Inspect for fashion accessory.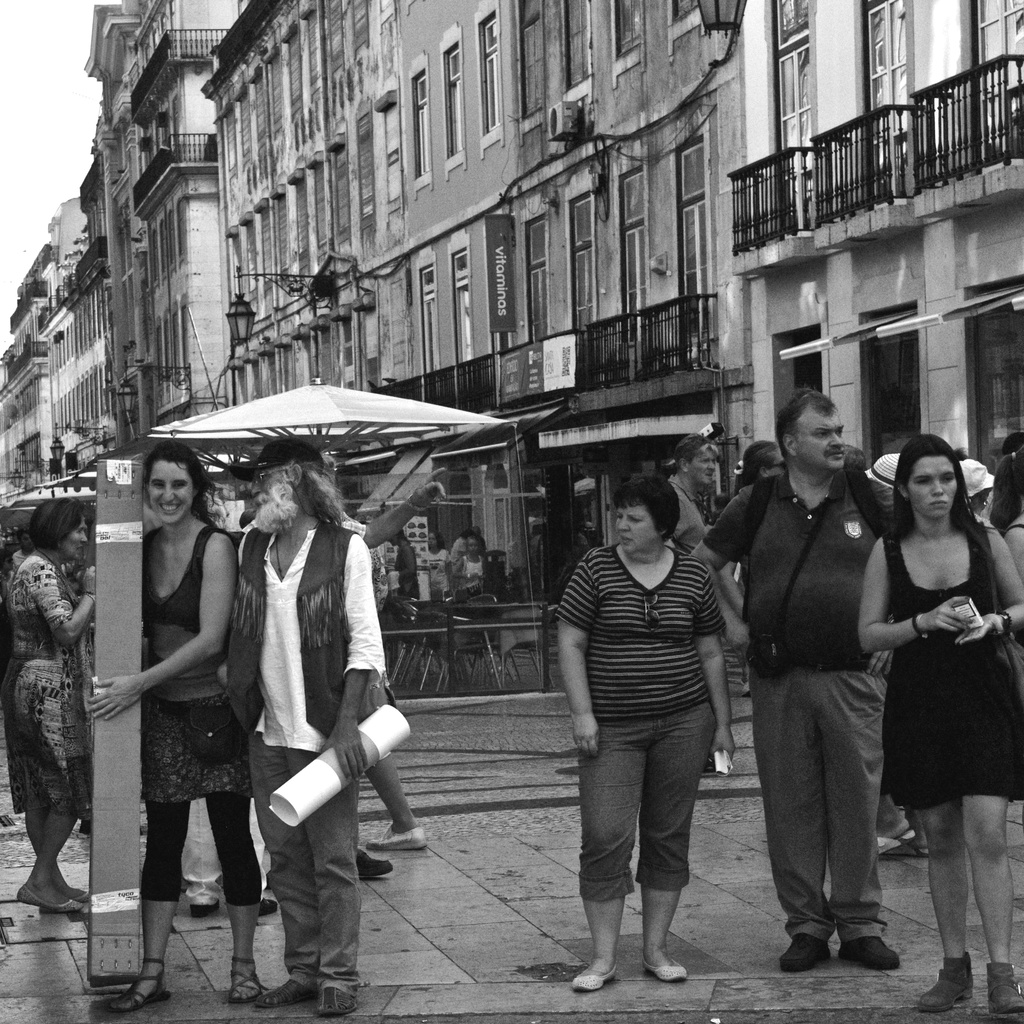
Inspection: bbox=[315, 984, 360, 1016].
